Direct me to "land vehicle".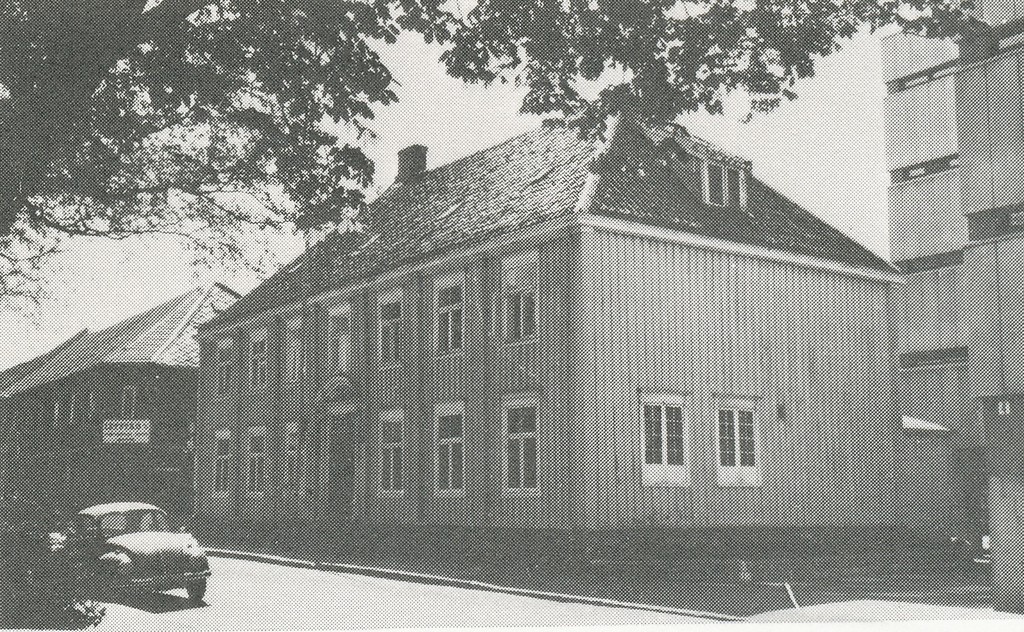
Direction: [left=42, top=505, right=227, bottom=620].
